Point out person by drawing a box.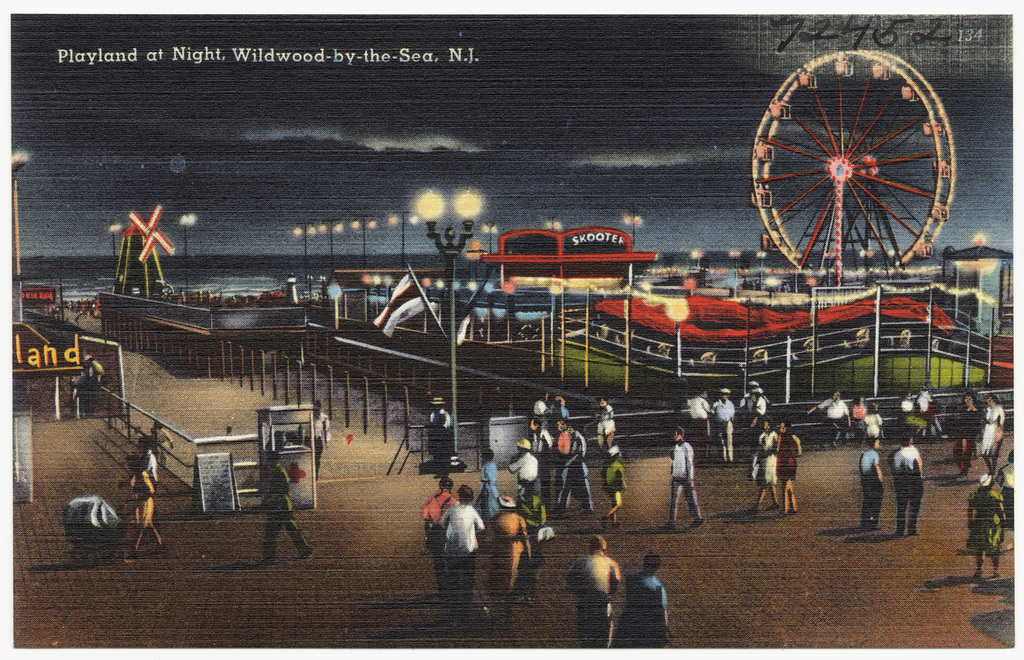
x1=543, y1=417, x2=580, y2=474.
